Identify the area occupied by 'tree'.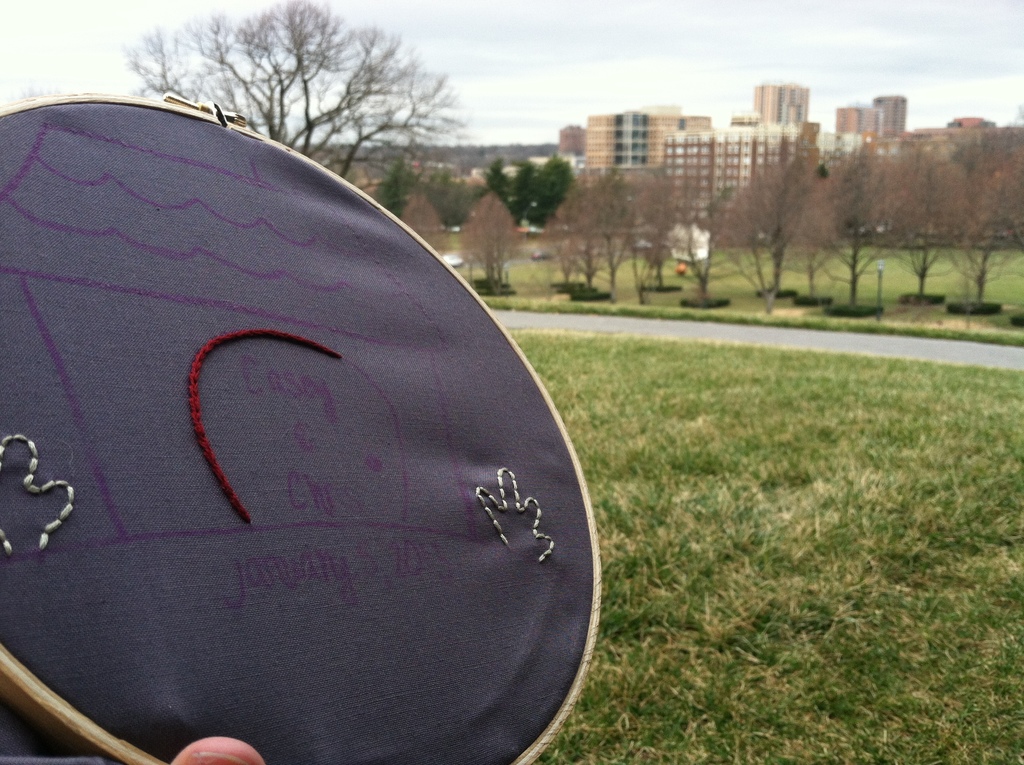
Area: x1=125, y1=0, x2=457, y2=174.
